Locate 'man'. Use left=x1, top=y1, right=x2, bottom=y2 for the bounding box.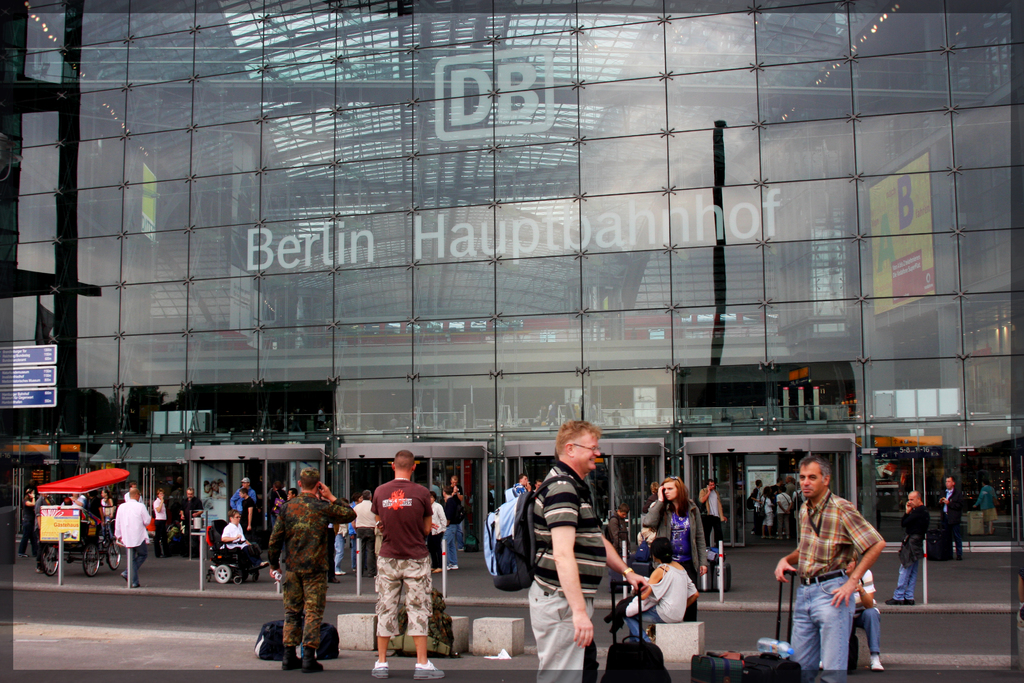
left=227, top=475, right=255, bottom=511.
